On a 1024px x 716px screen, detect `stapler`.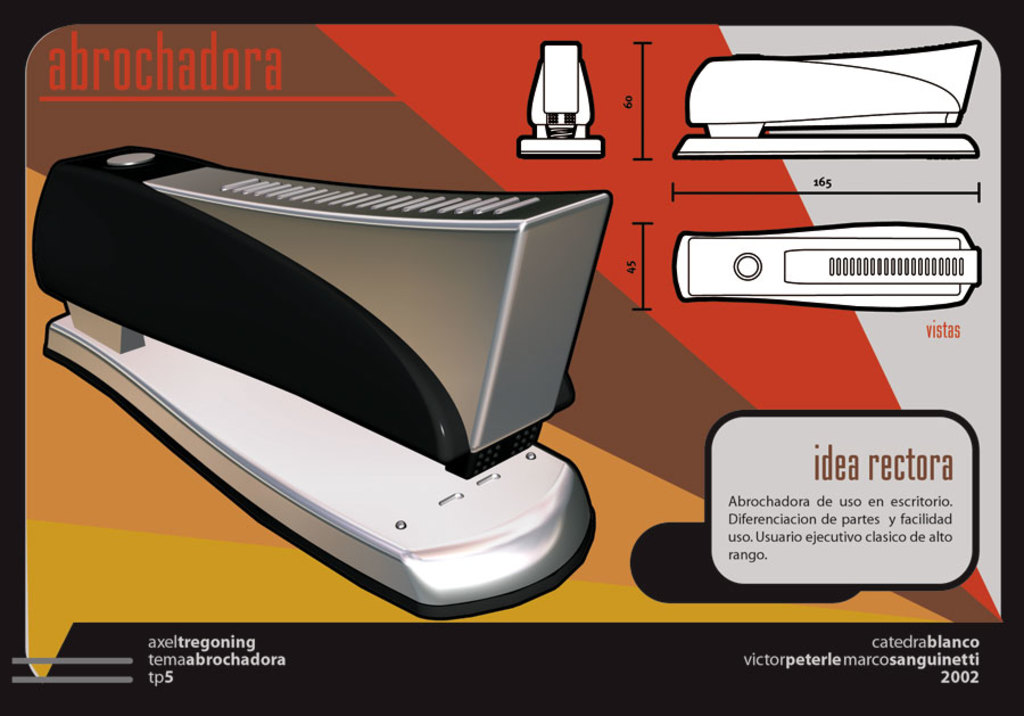
[left=675, top=221, right=980, bottom=313].
